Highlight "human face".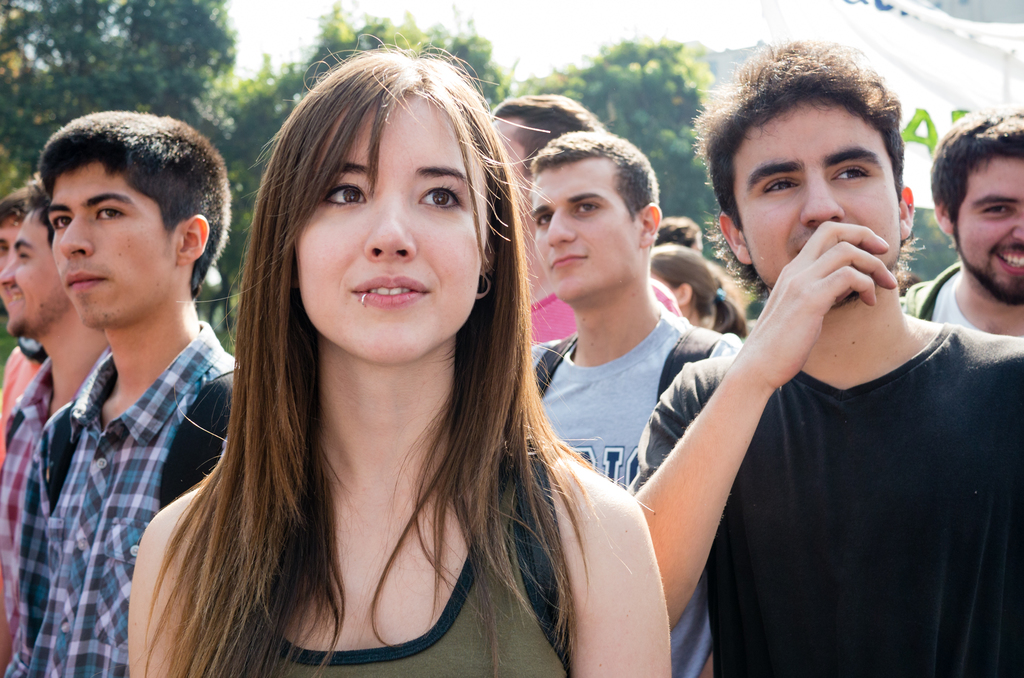
Highlighted region: rect(52, 160, 175, 325).
